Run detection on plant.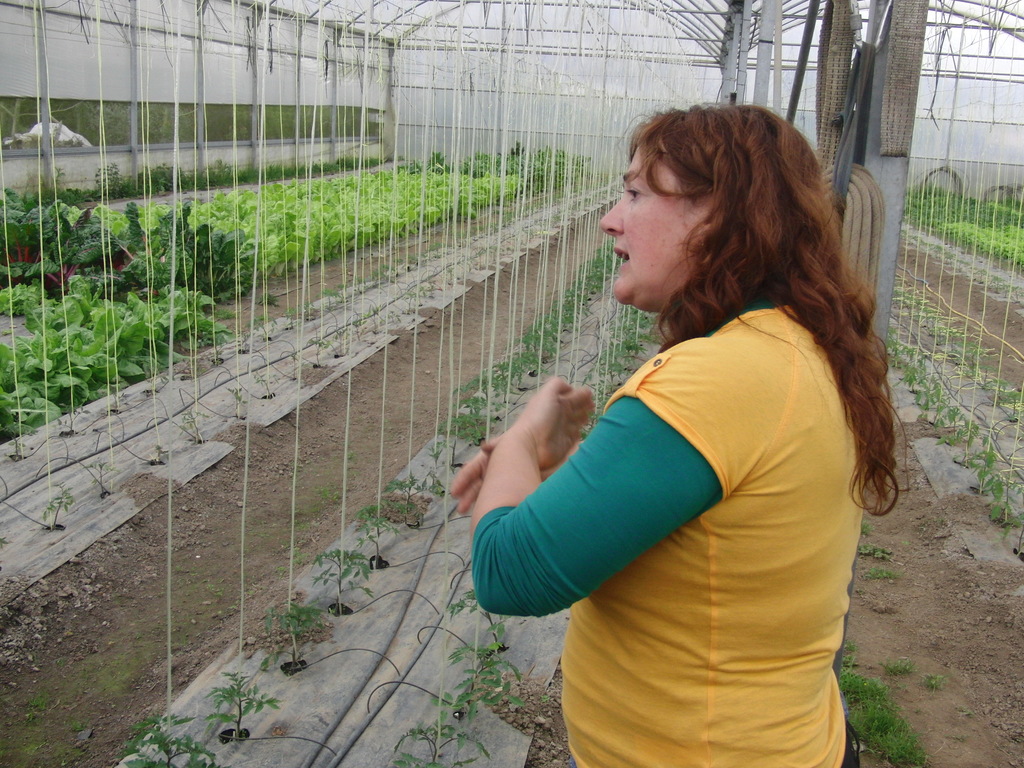
Result: 36/476/78/540.
